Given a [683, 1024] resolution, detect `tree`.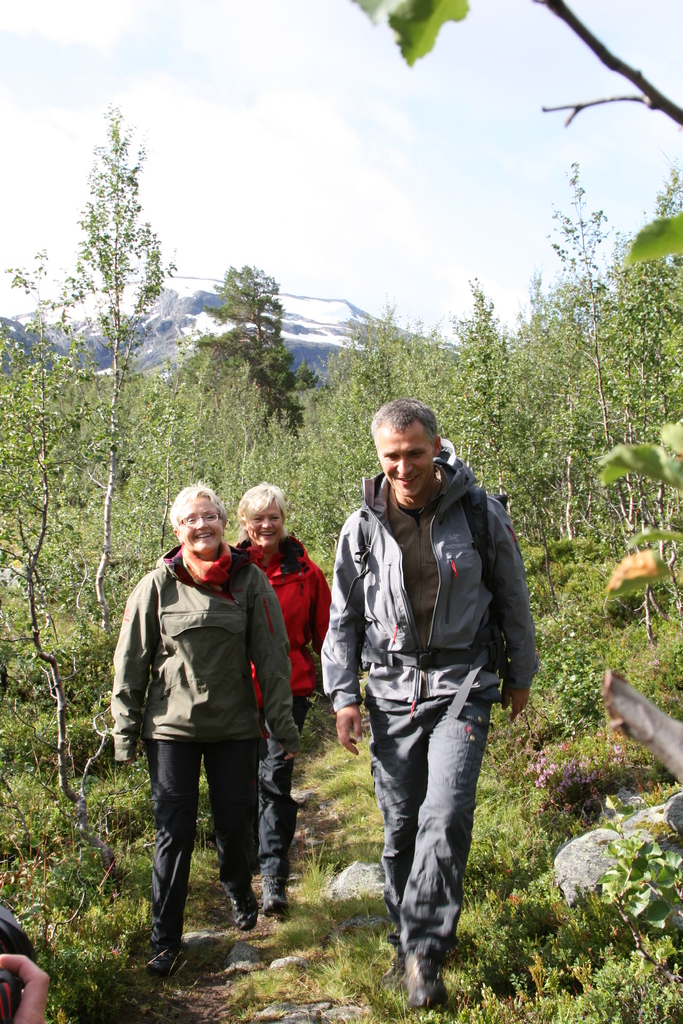
box=[42, 89, 195, 552].
